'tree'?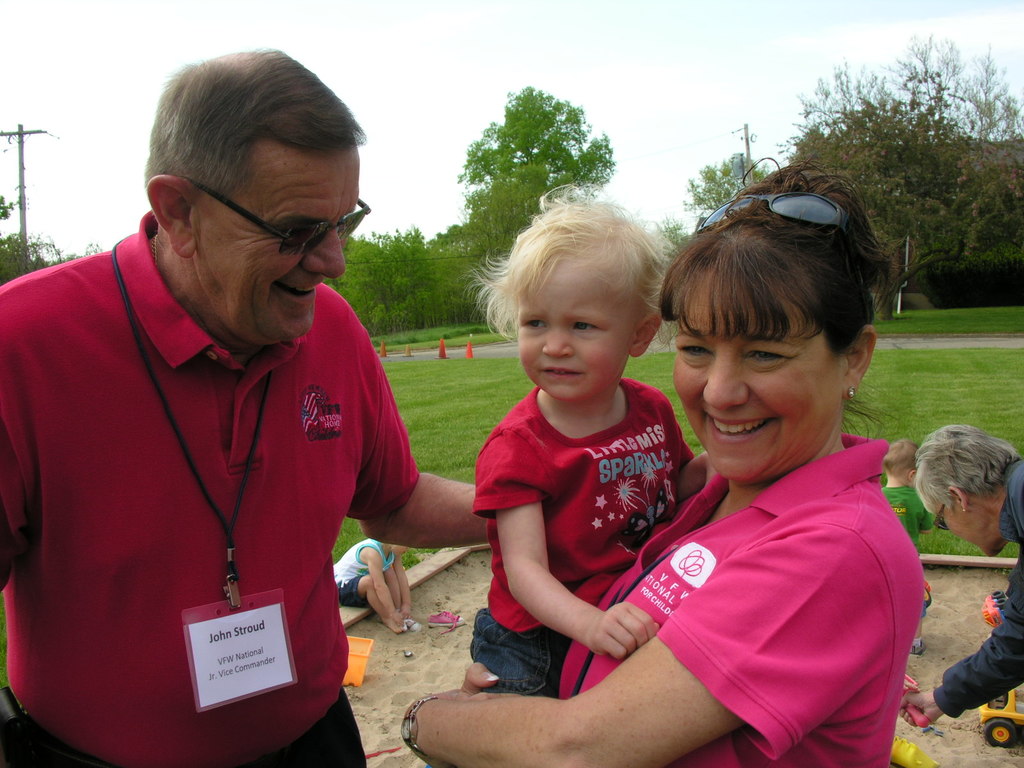
rect(0, 205, 138, 294)
